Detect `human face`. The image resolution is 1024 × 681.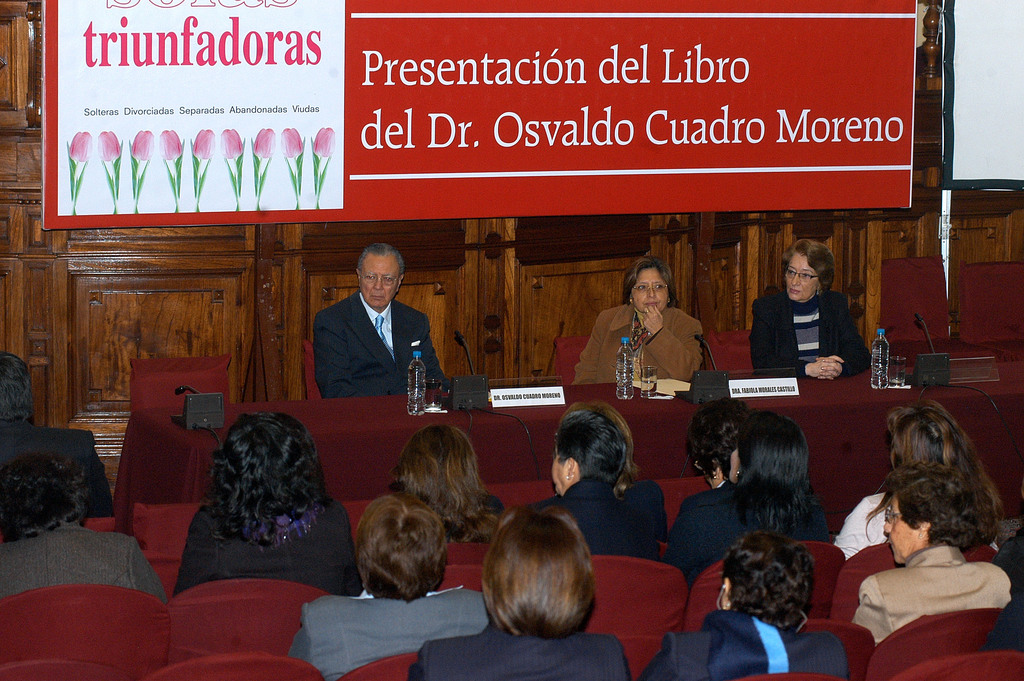
{"x1": 632, "y1": 270, "x2": 668, "y2": 312}.
